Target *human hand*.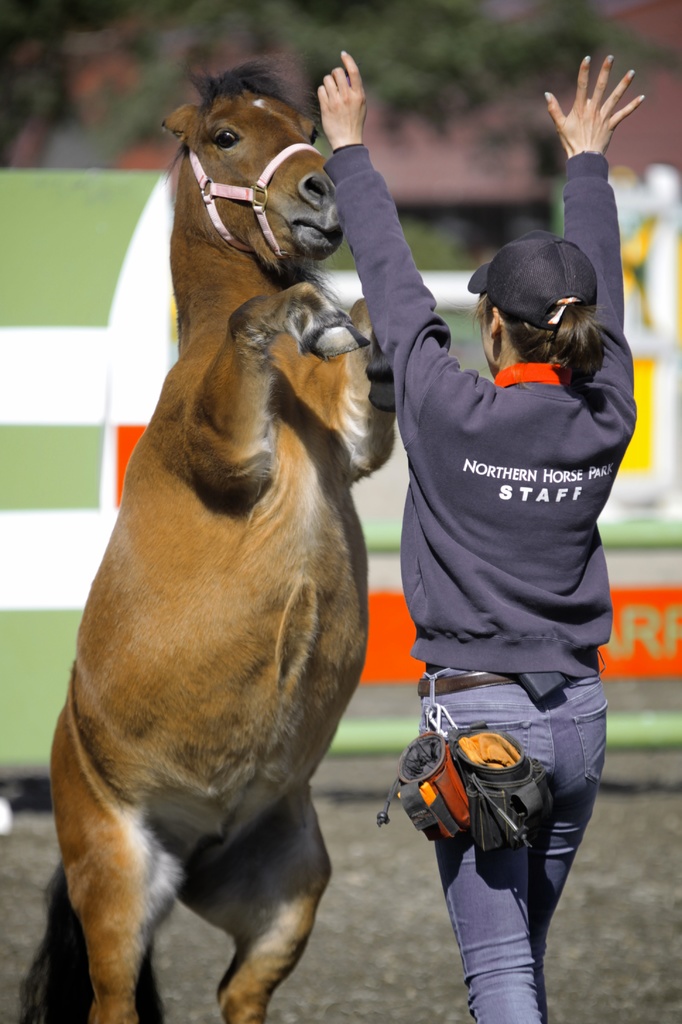
Target region: [x1=539, y1=52, x2=648, y2=159].
